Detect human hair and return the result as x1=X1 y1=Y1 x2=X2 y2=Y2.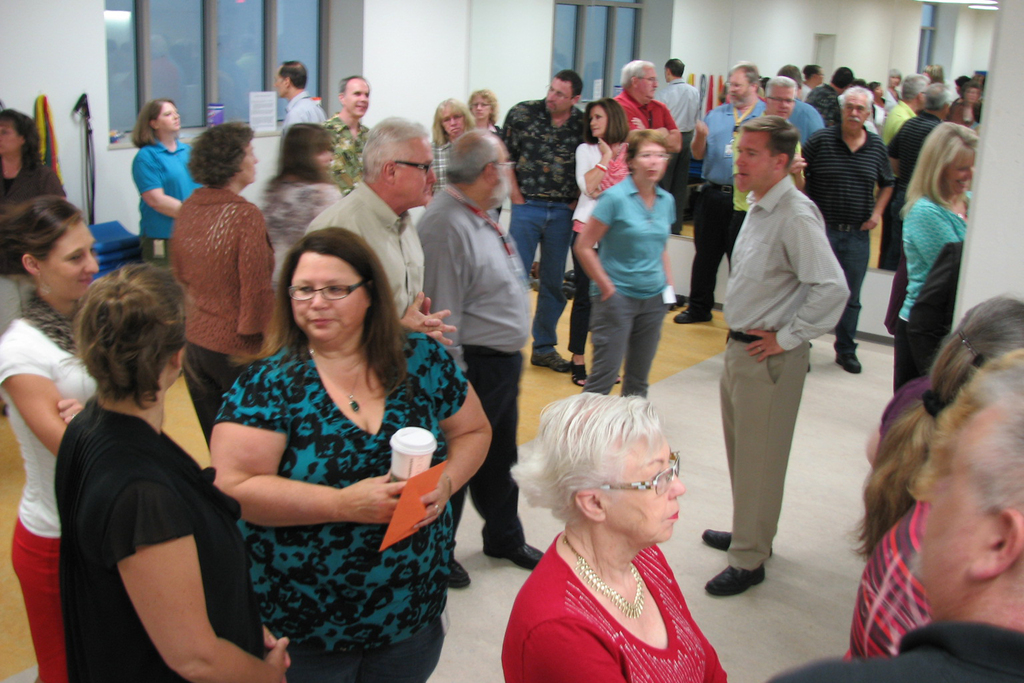
x1=435 y1=95 x2=479 y2=138.
